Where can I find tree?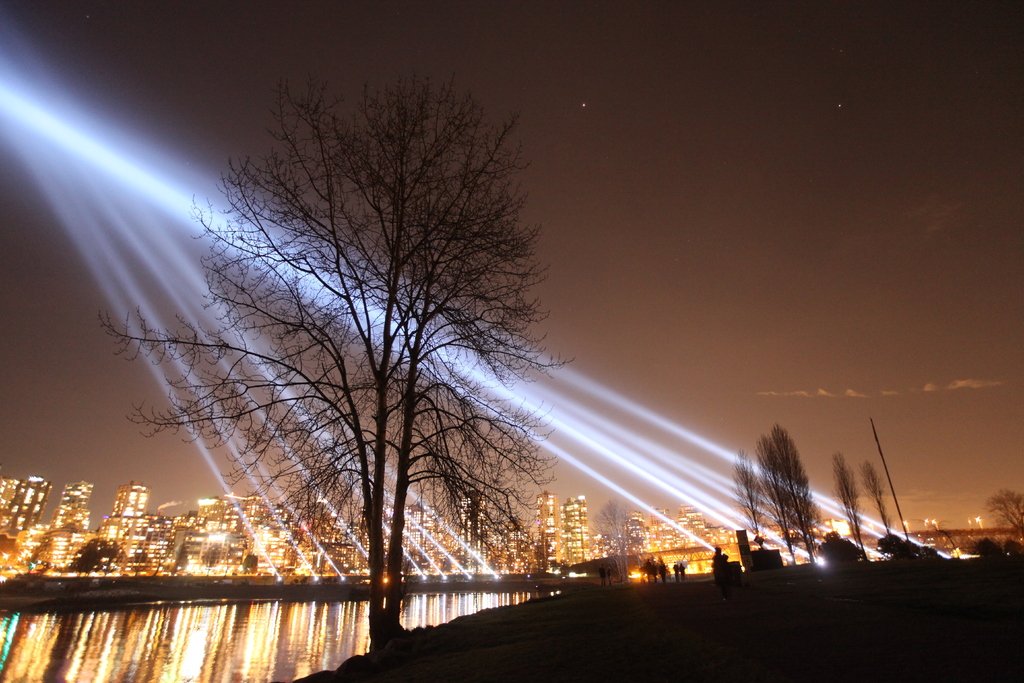
You can find it at [854, 458, 902, 561].
